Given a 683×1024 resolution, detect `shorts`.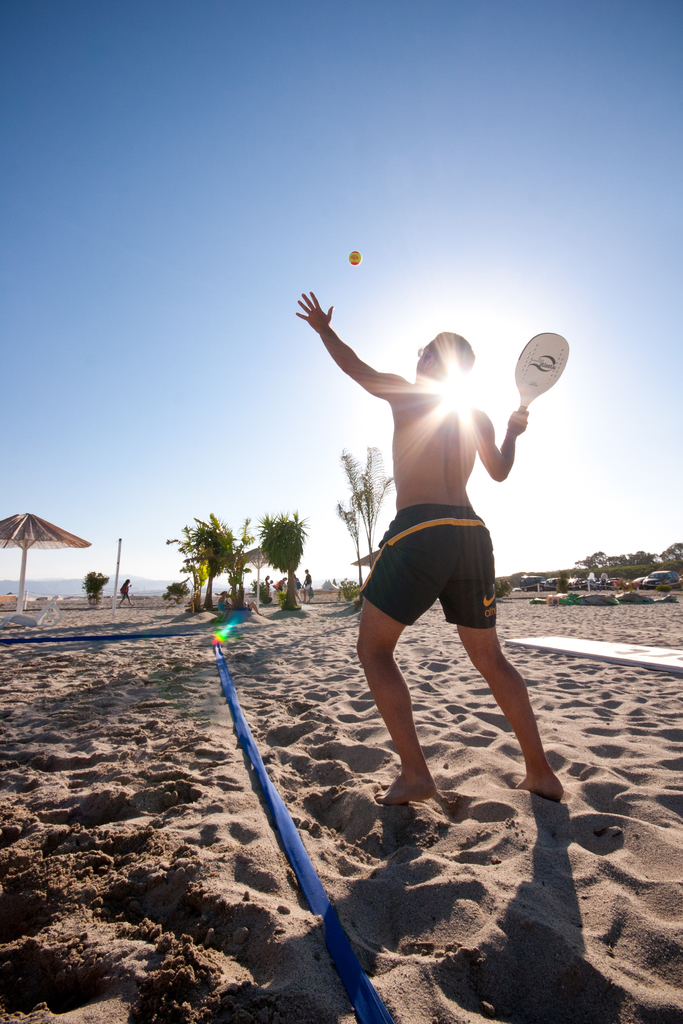
left=335, top=504, right=528, bottom=636.
